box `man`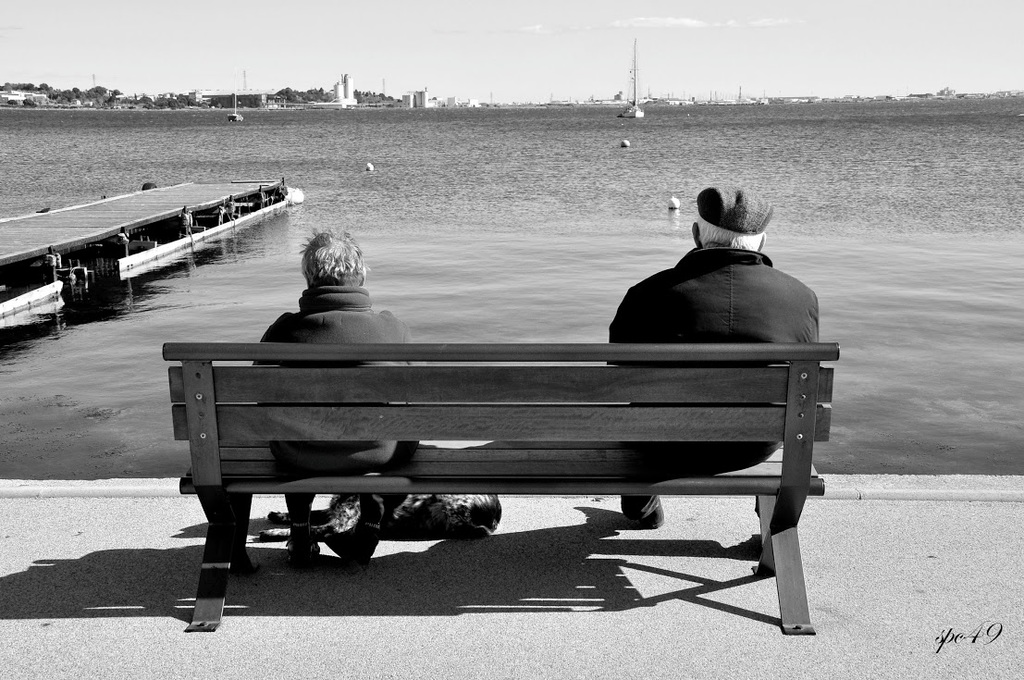
pyautogui.locateOnScreen(252, 228, 423, 563)
